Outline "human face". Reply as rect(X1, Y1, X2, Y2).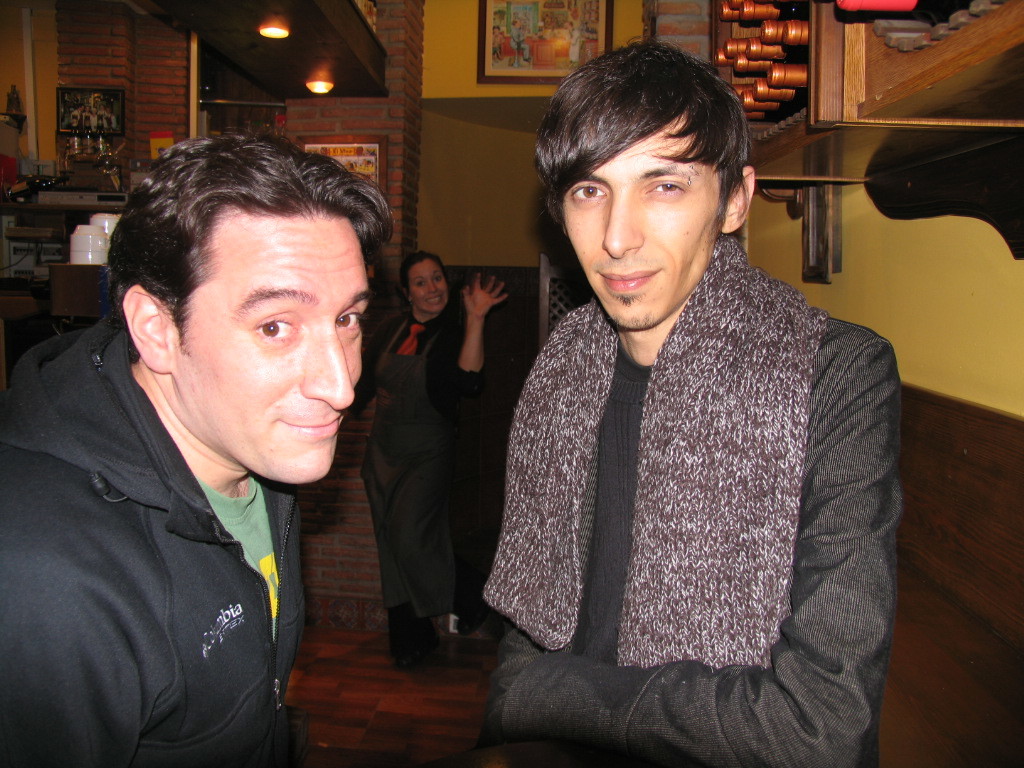
rect(180, 222, 369, 482).
